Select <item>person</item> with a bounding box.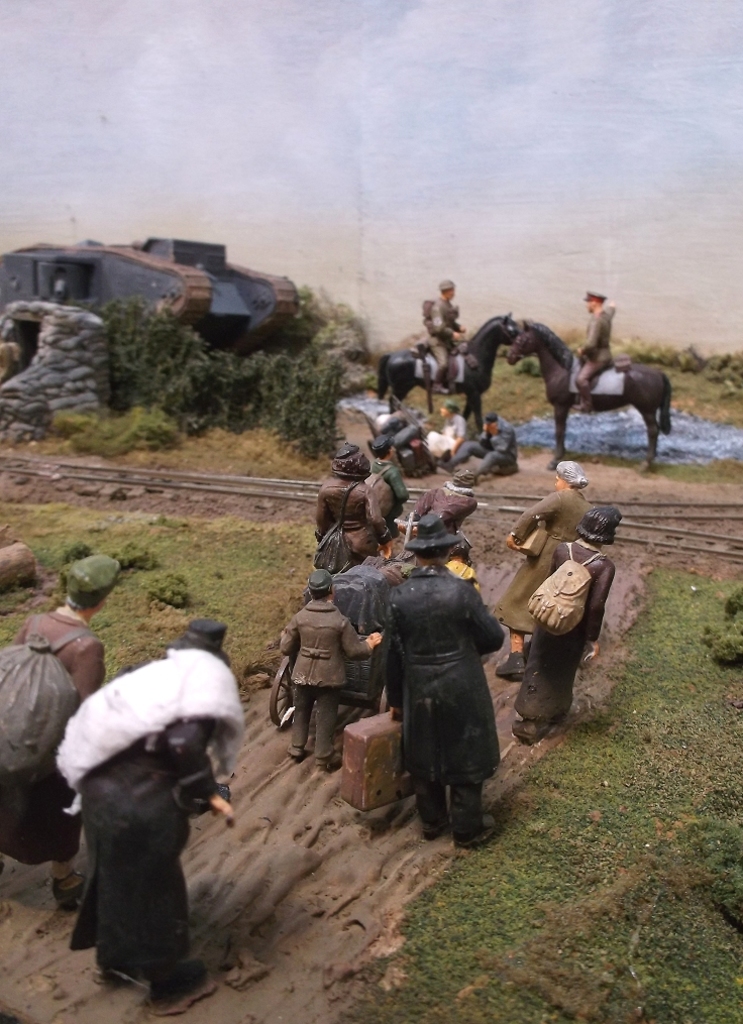
select_region(65, 620, 231, 1011).
